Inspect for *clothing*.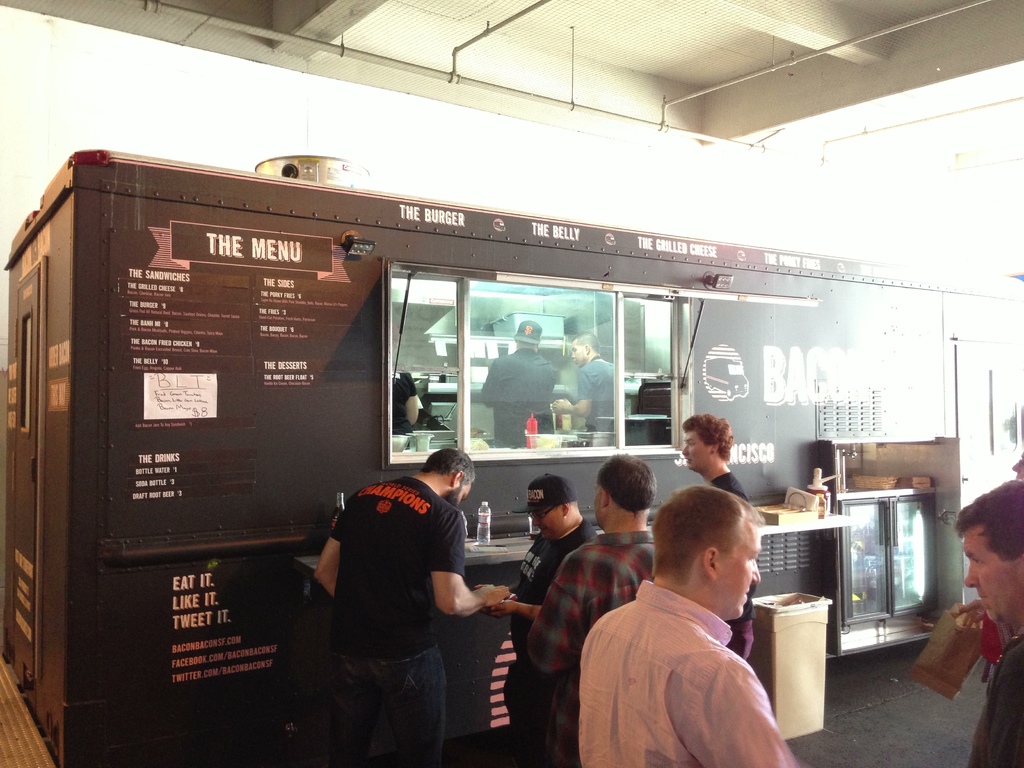
Inspection: [964, 628, 1023, 767].
